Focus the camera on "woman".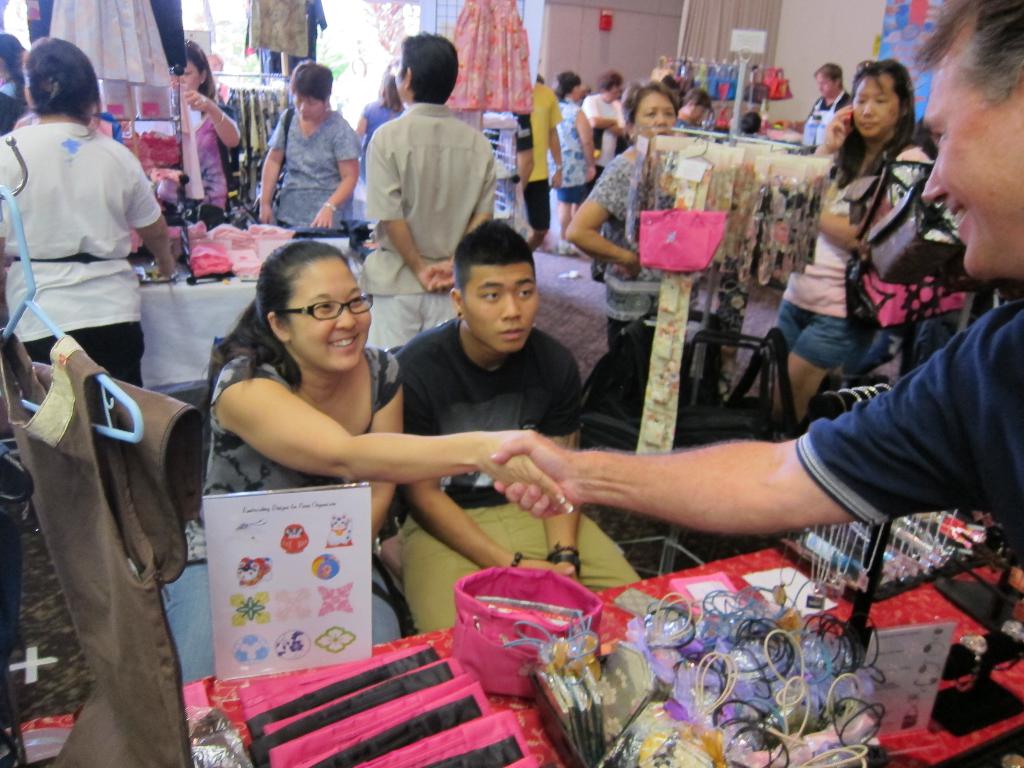
Focus region: (545,69,600,241).
